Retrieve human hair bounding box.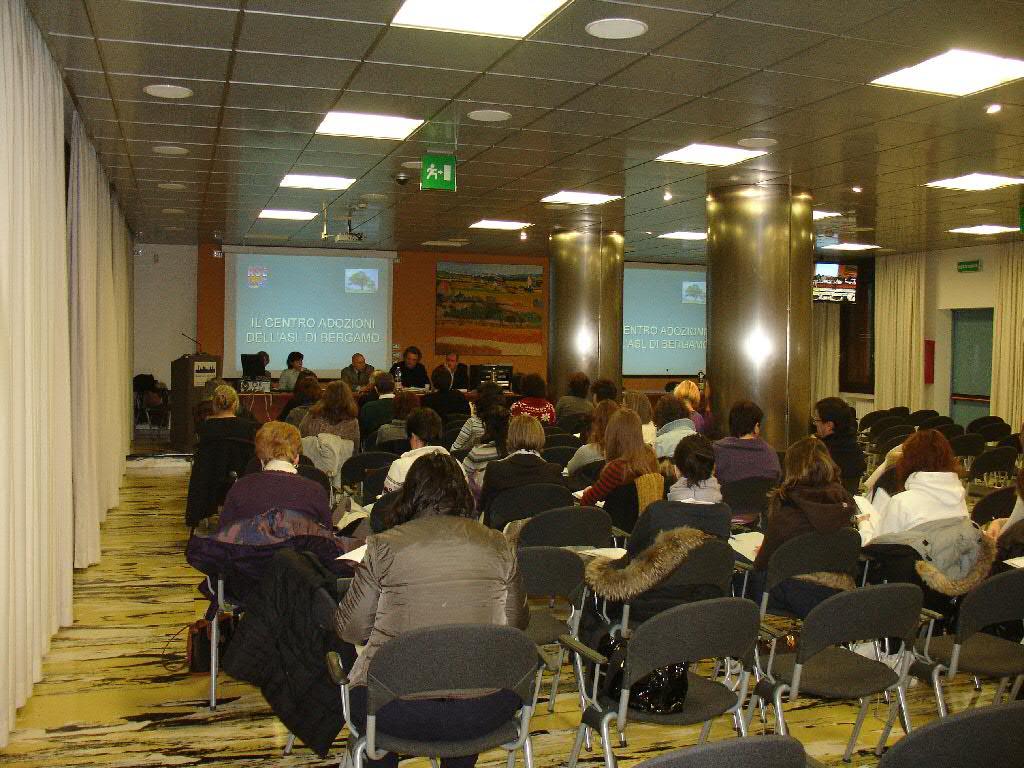
Bounding box: 724/397/770/436.
